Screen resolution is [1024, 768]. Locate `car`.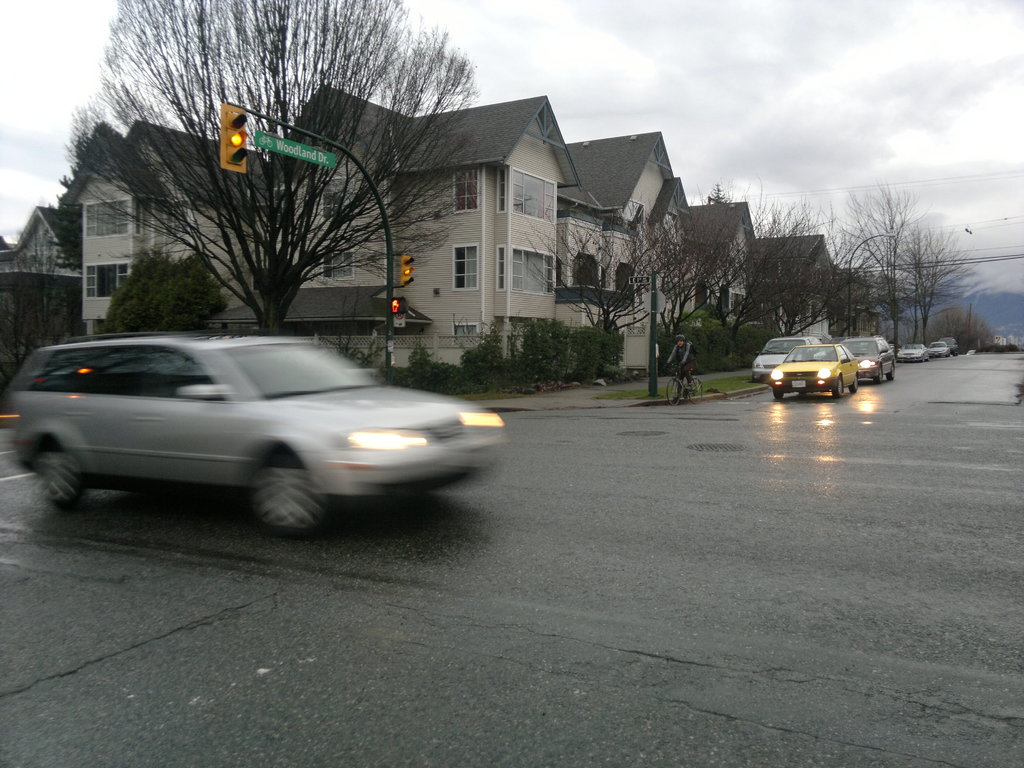
Rect(767, 342, 861, 408).
